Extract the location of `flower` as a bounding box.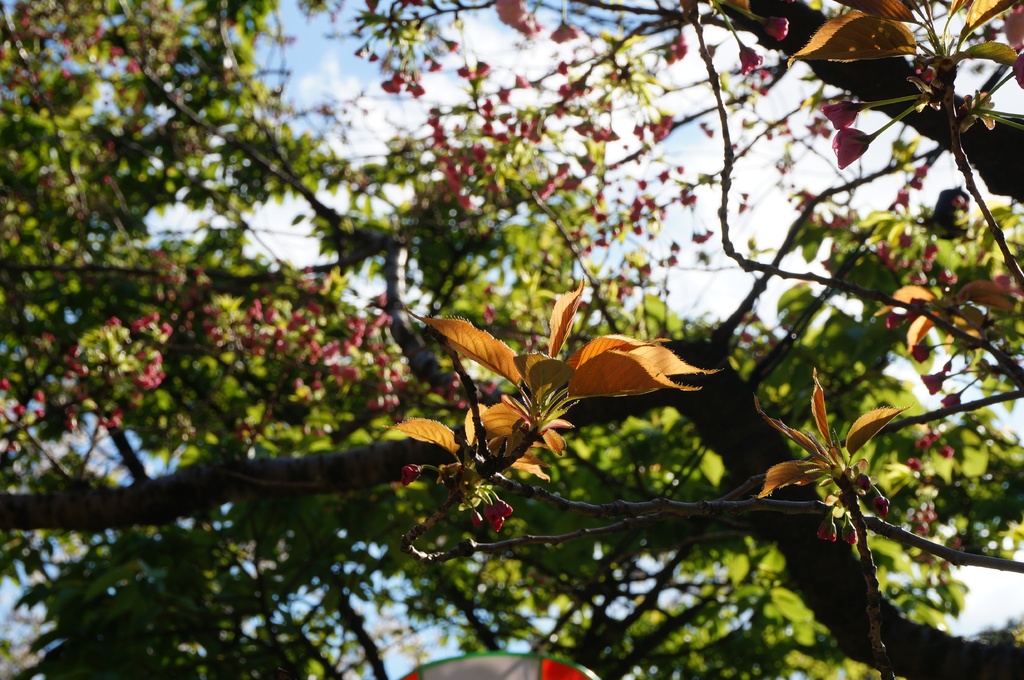
region(908, 296, 925, 320).
